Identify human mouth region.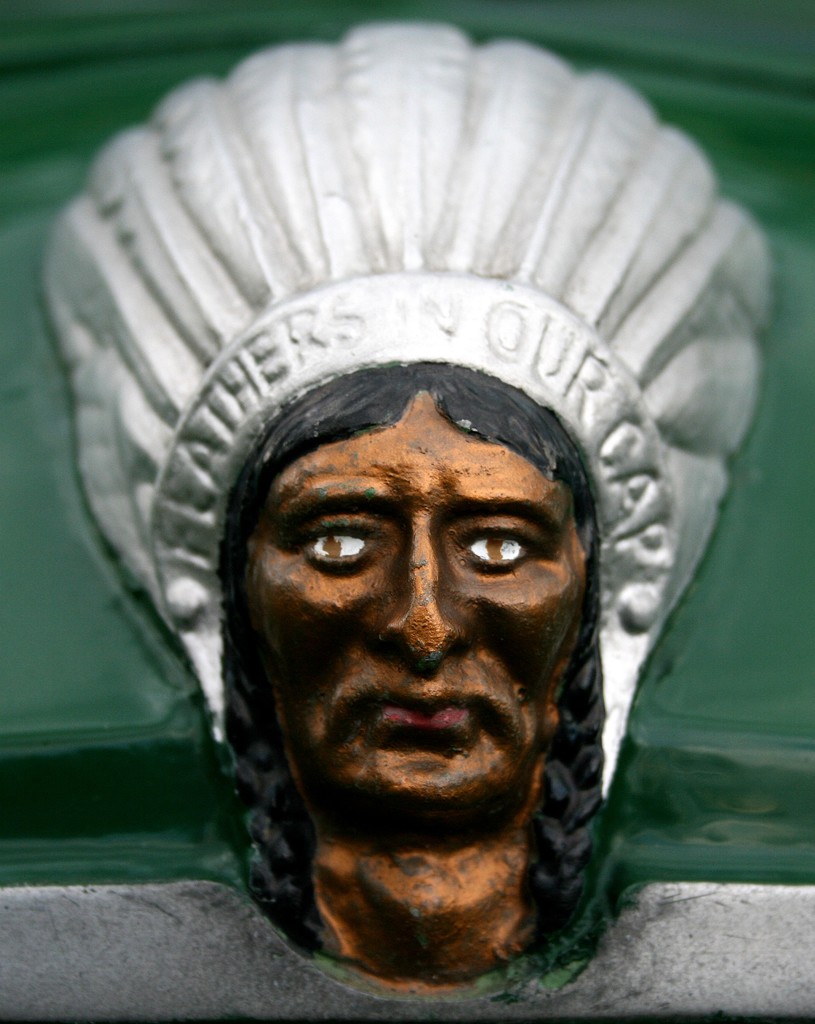
Region: {"x1": 336, "y1": 685, "x2": 512, "y2": 746}.
